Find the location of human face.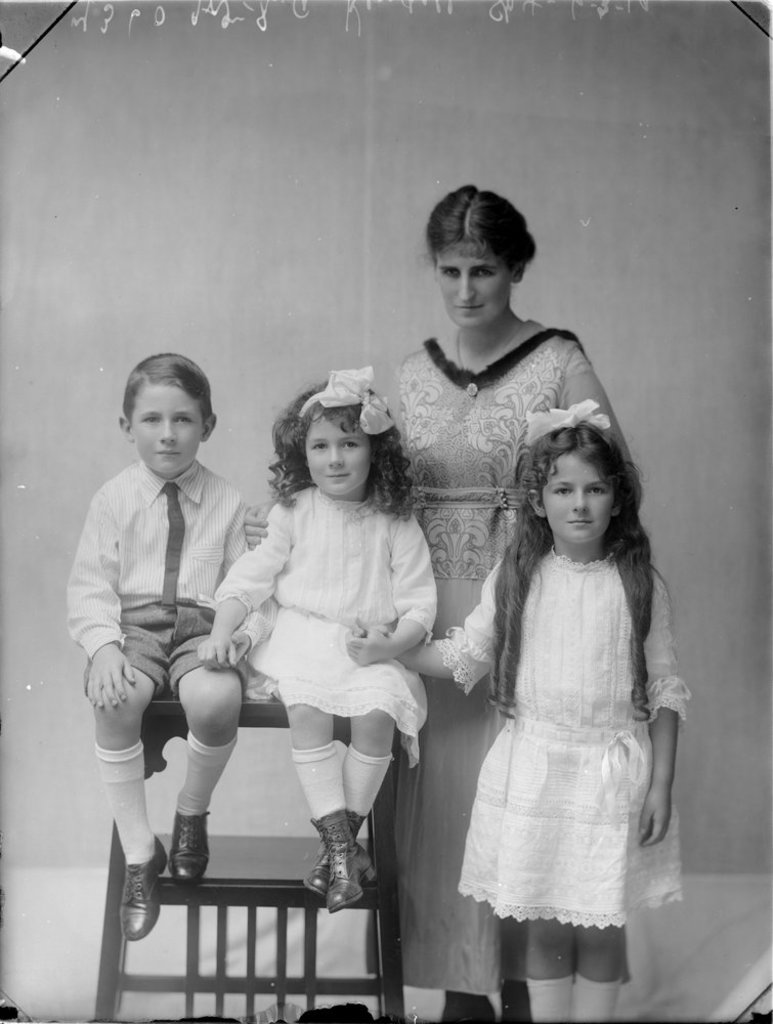
Location: pyautogui.locateOnScreen(130, 389, 205, 469).
